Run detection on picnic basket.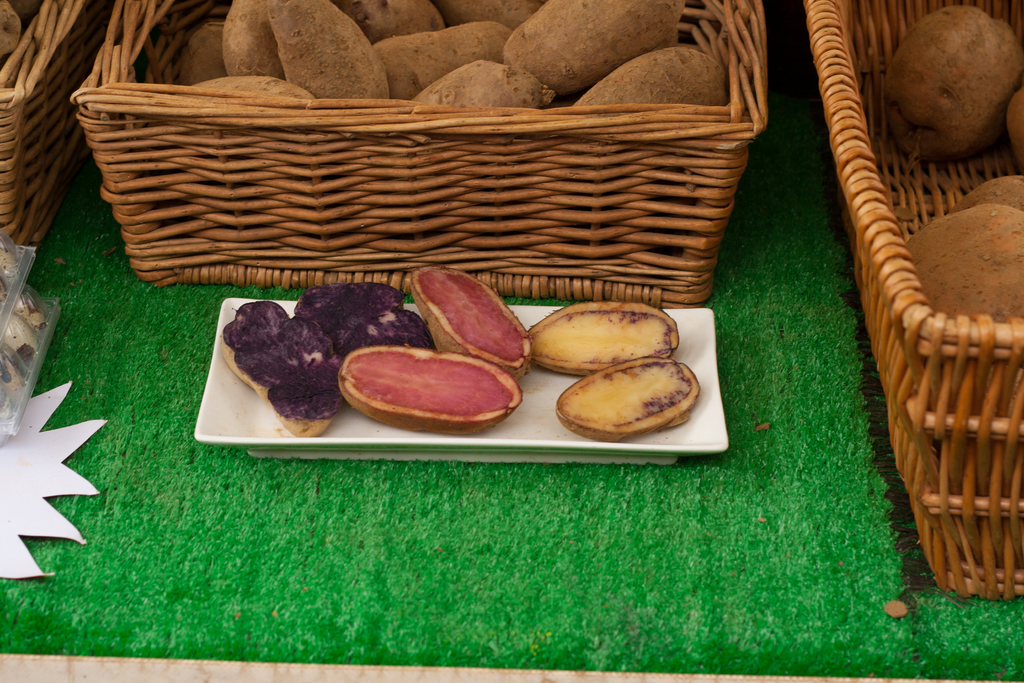
Result: (70, 0, 772, 309).
